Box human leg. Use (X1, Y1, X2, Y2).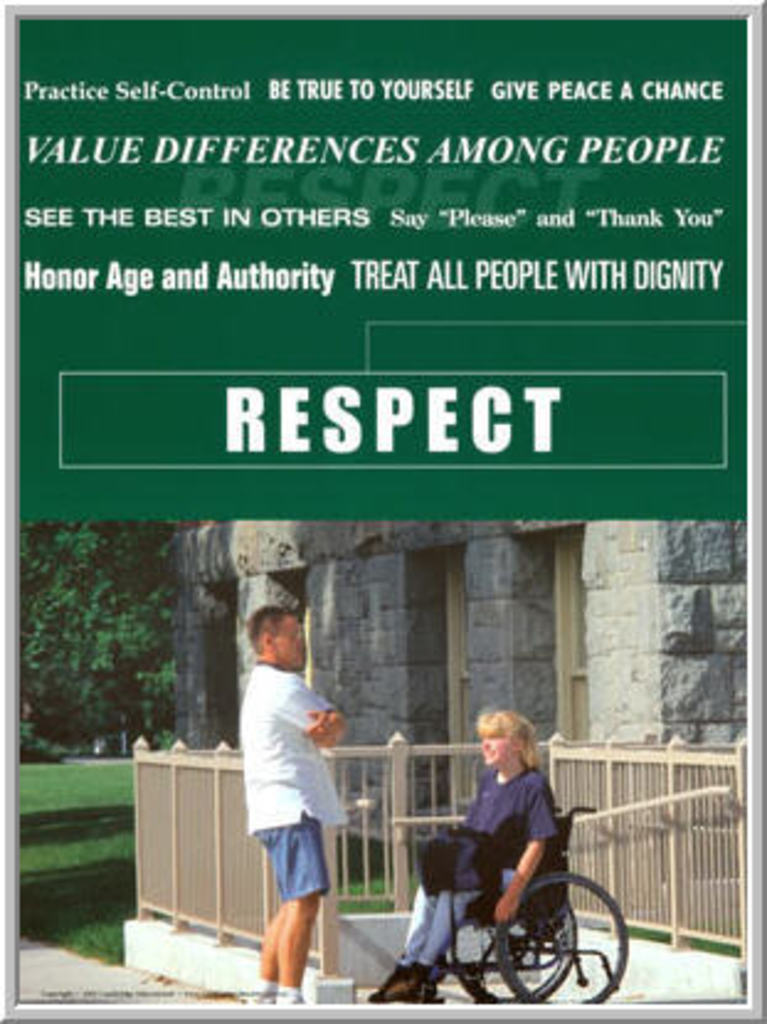
(284, 891, 313, 982).
